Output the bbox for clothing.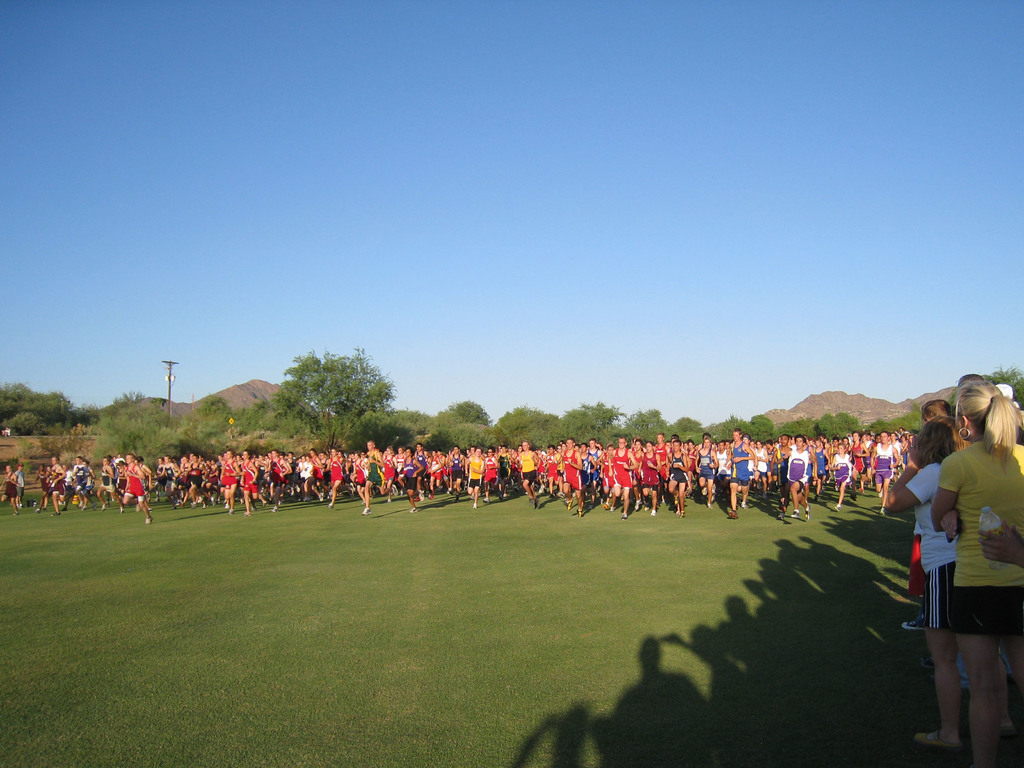
left=431, top=455, right=439, bottom=476.
